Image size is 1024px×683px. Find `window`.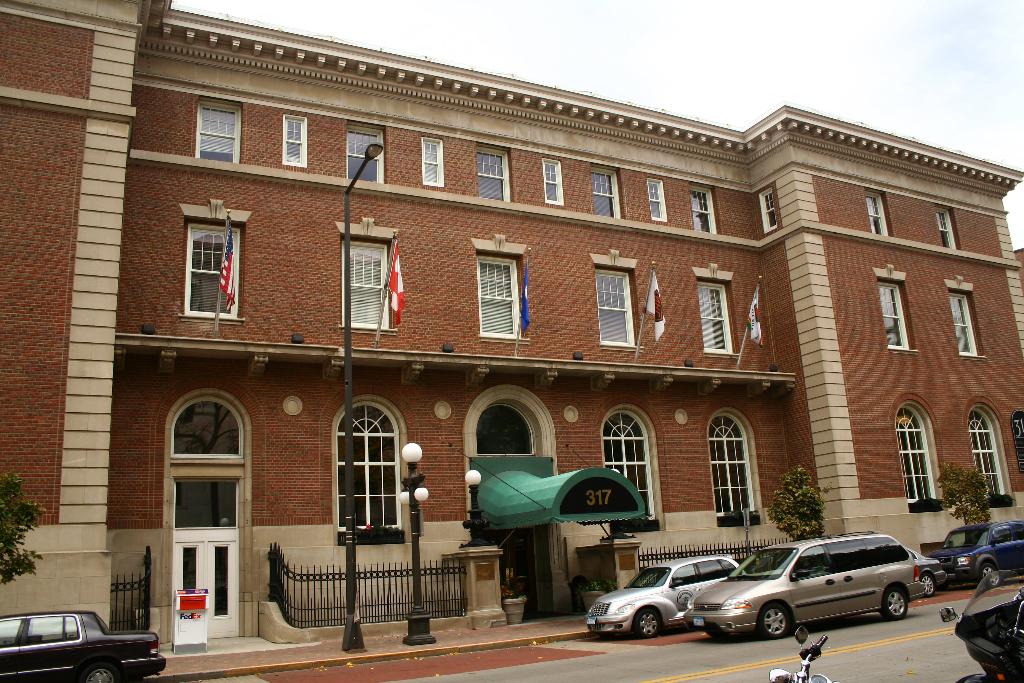
(x1=345, y1=123, x2=388, y2=182).
